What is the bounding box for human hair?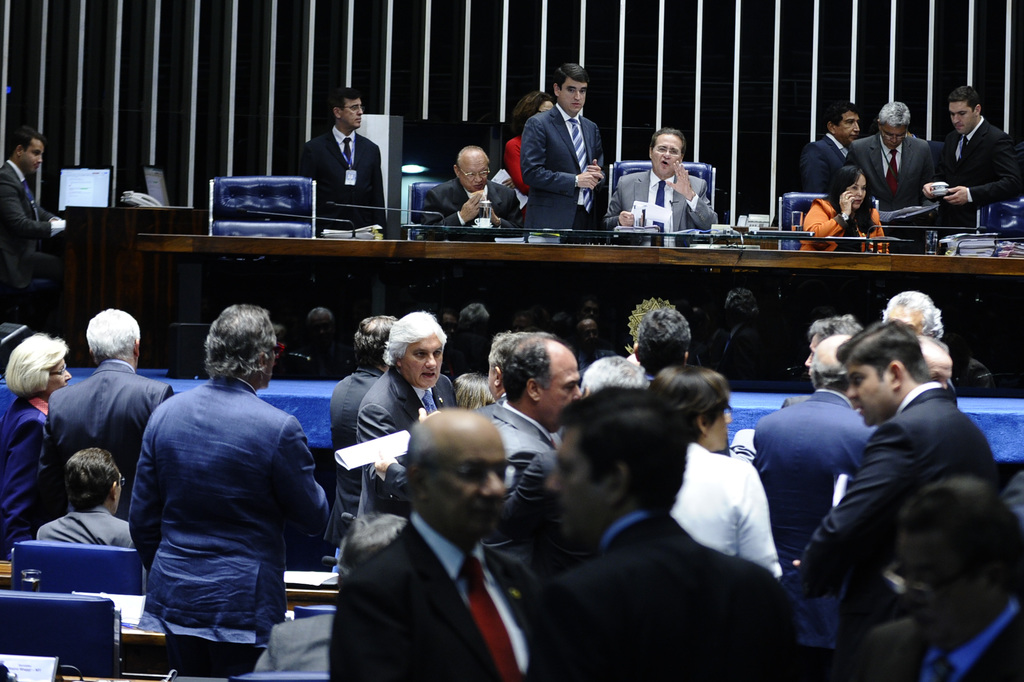
[60,447,117,514].
